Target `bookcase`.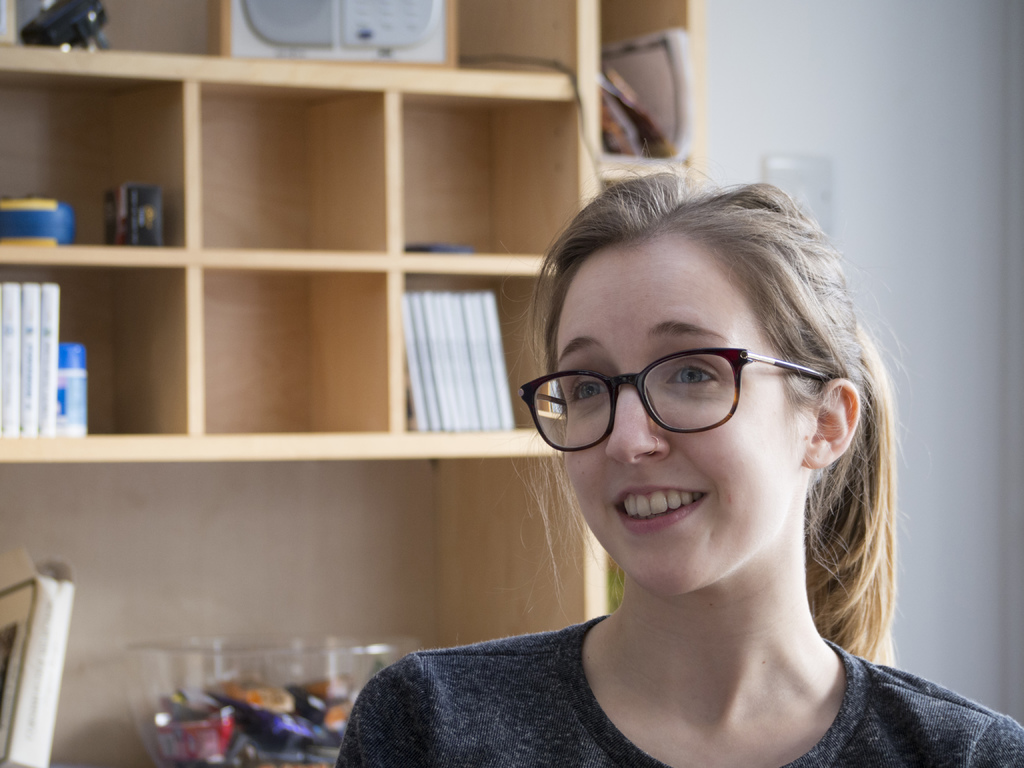
Target region: box=[0, 0, 717, 749].
